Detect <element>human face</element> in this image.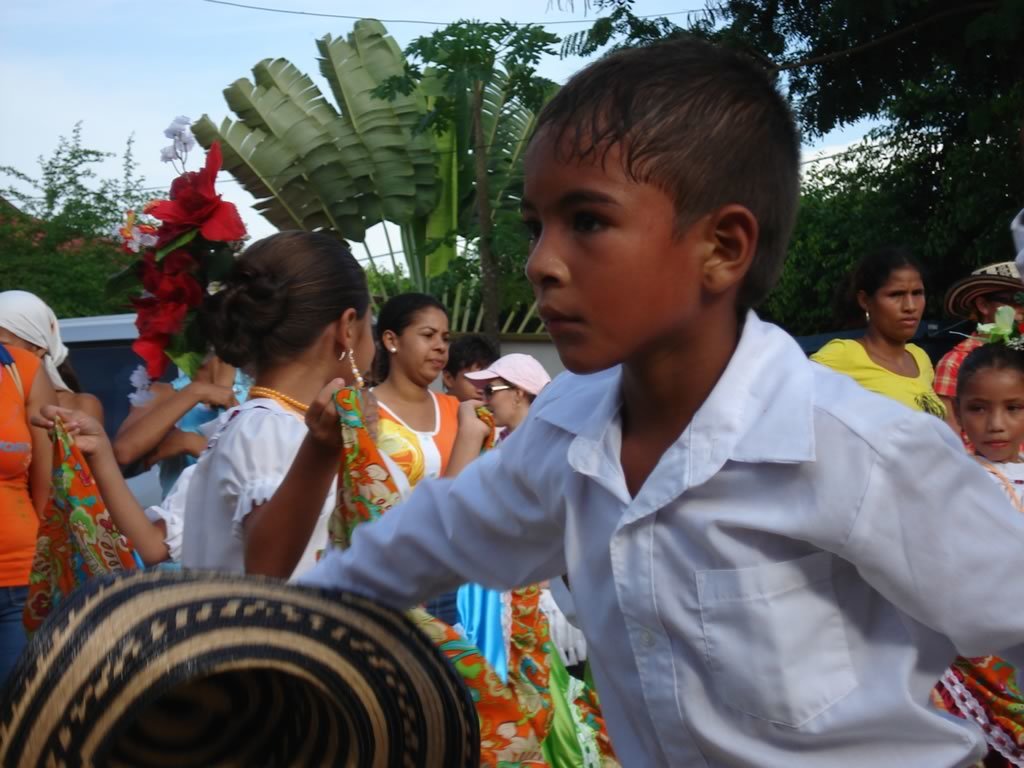
Detection: 516:136:701:370.
